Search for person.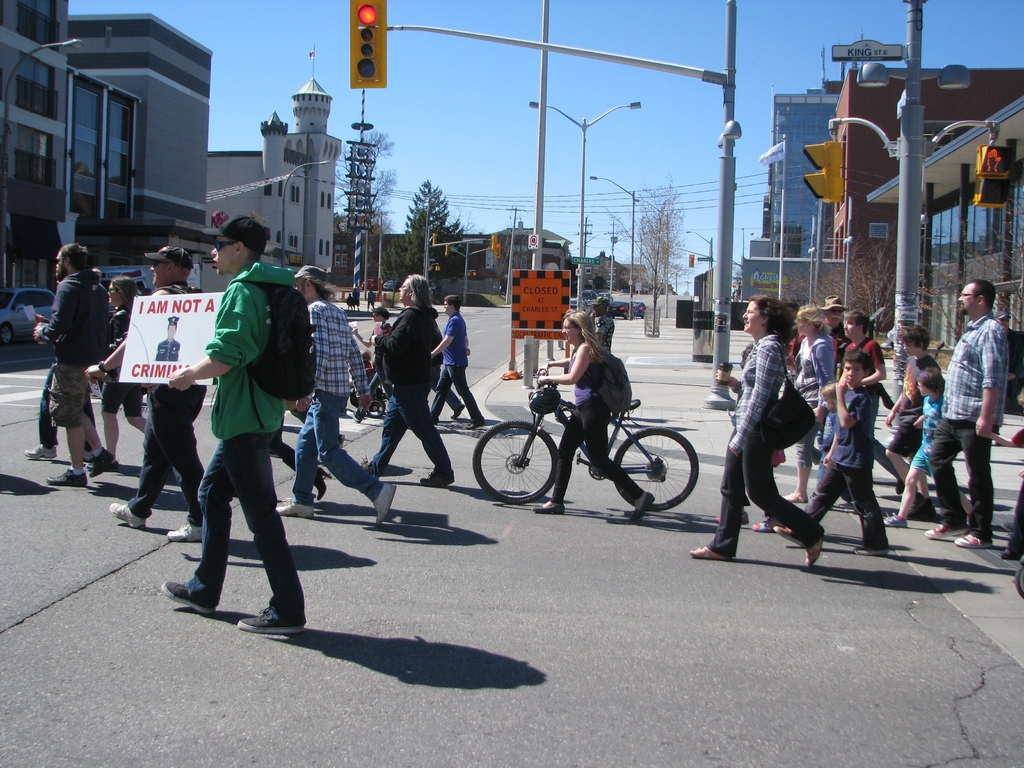
Found at bbox(891, 324, 943, 522).
